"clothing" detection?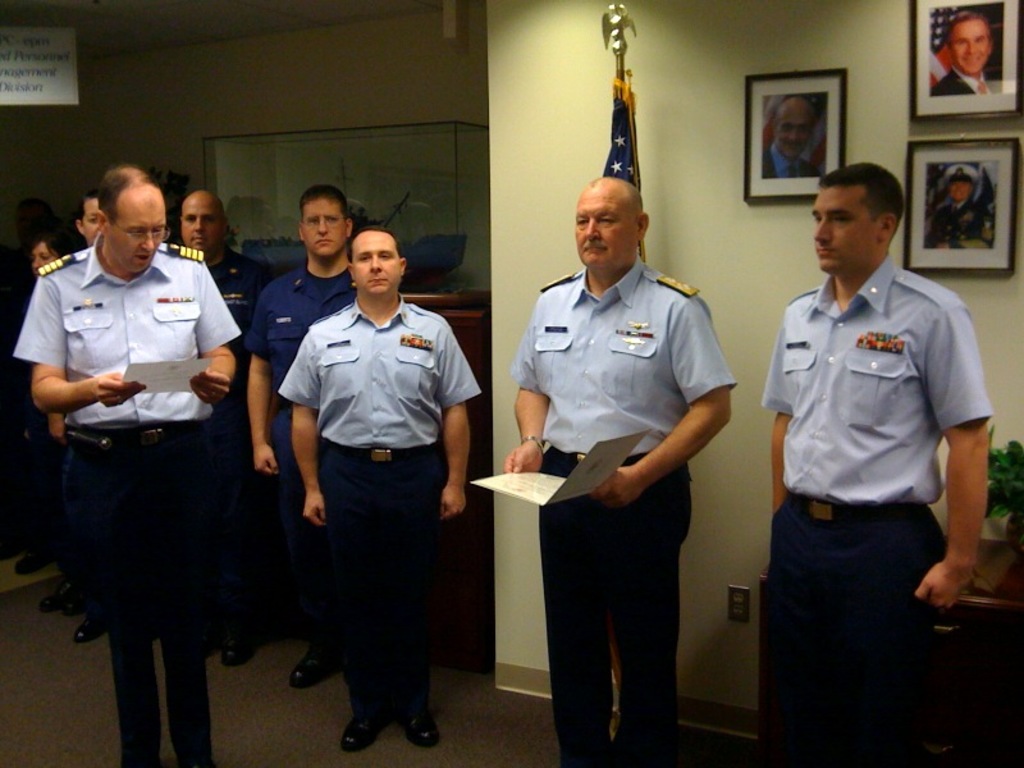
x1=762, y1=275, x2=998, y2=767
